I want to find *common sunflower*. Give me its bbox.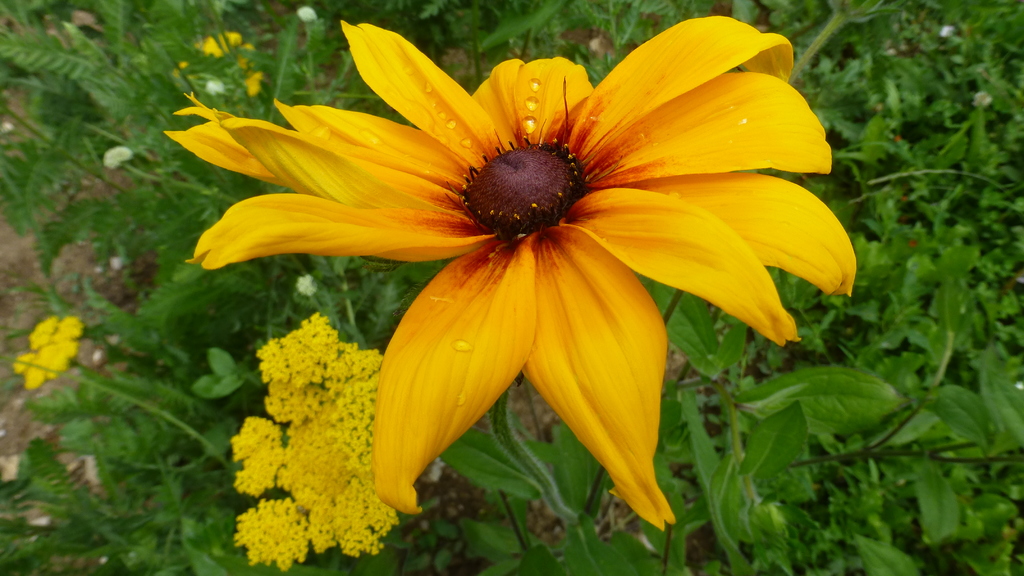
132/15/892/540.
